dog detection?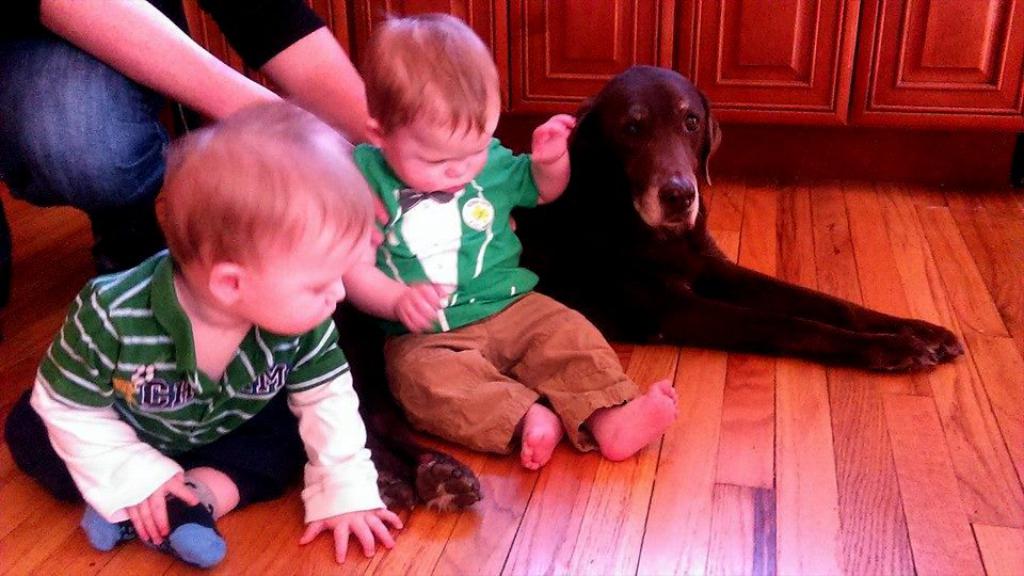
[514, 66, 966, 370]
